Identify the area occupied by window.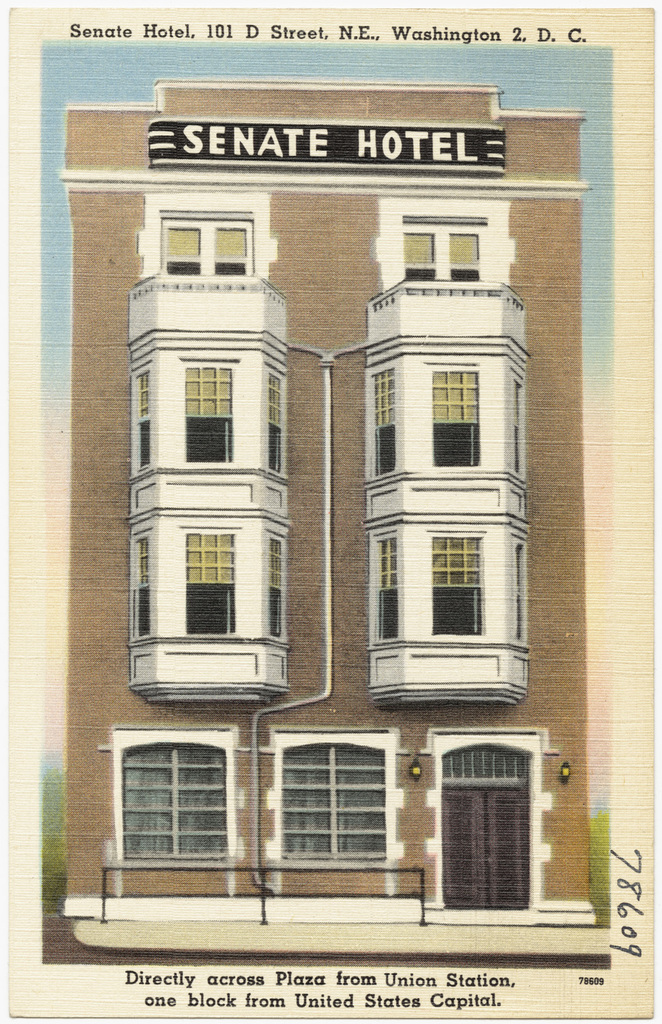
Area: (left=430, top=365, right=479, bottom=467).
